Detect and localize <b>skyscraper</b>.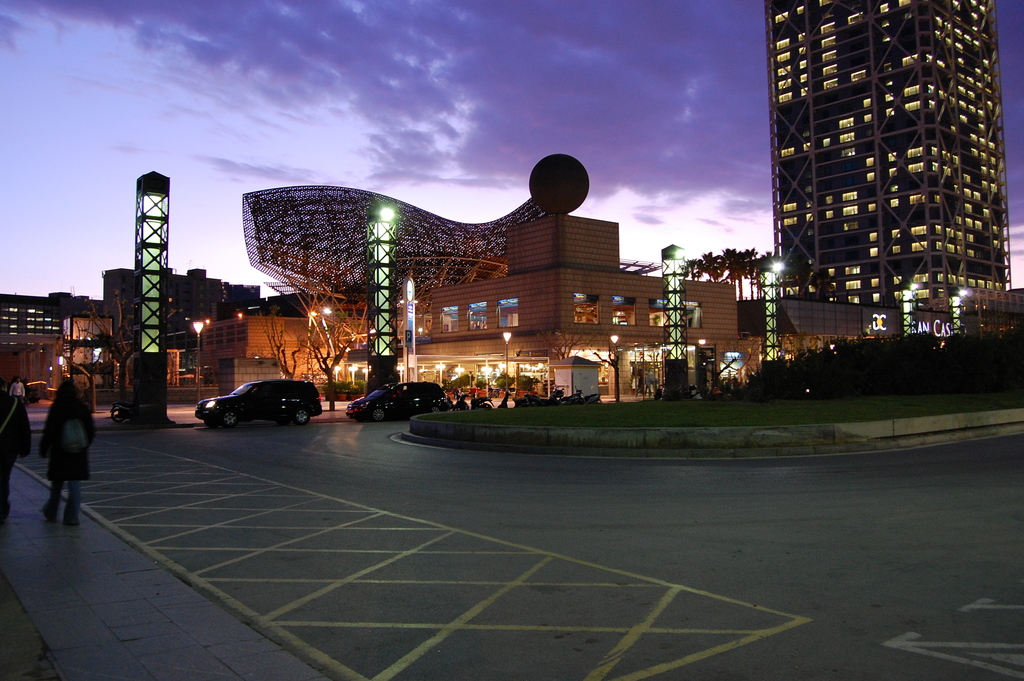
Localized at bbox(138, 170, 171, 357).
